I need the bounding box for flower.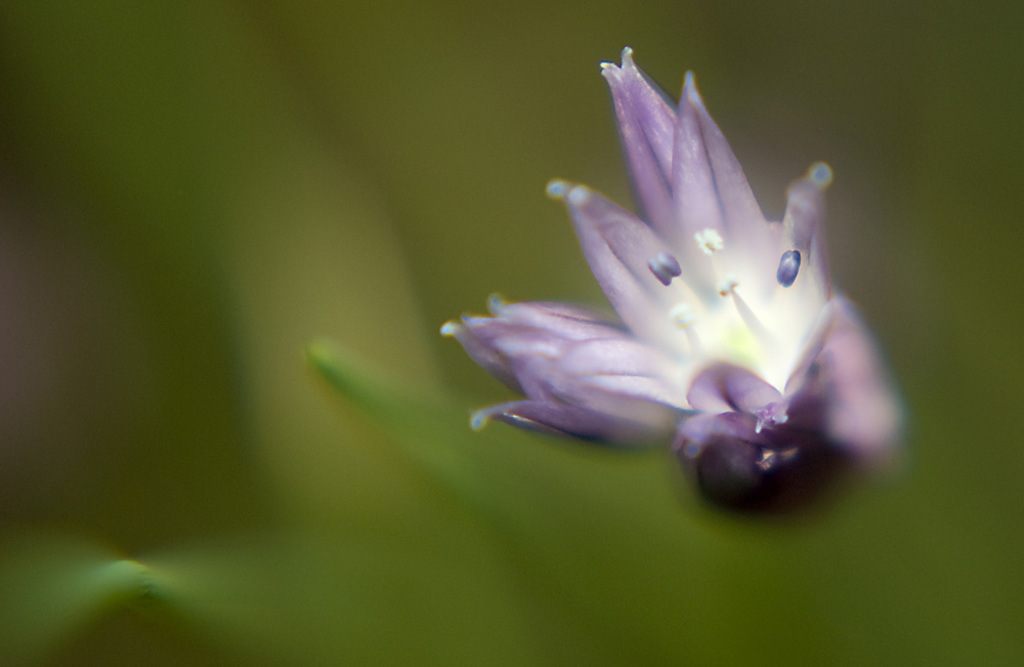
Here it is: x1=409, y1=40, x2=919, y2=538.
